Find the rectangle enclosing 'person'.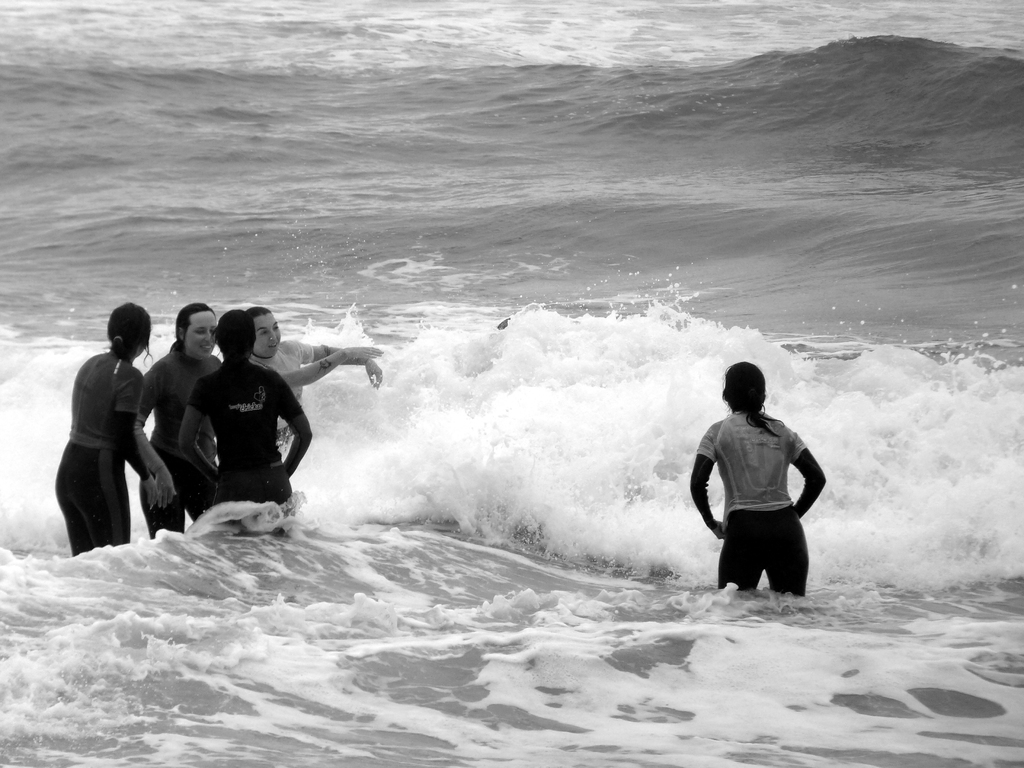
<region>242, 308, 388, 464</region>.
